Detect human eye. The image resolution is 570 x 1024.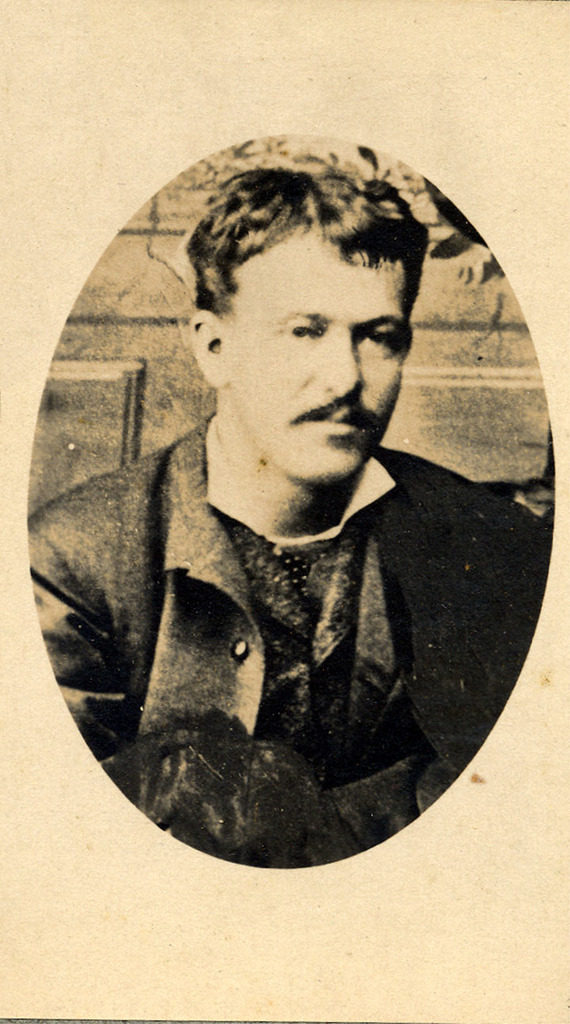
rect(279, 319, 318, 340).
